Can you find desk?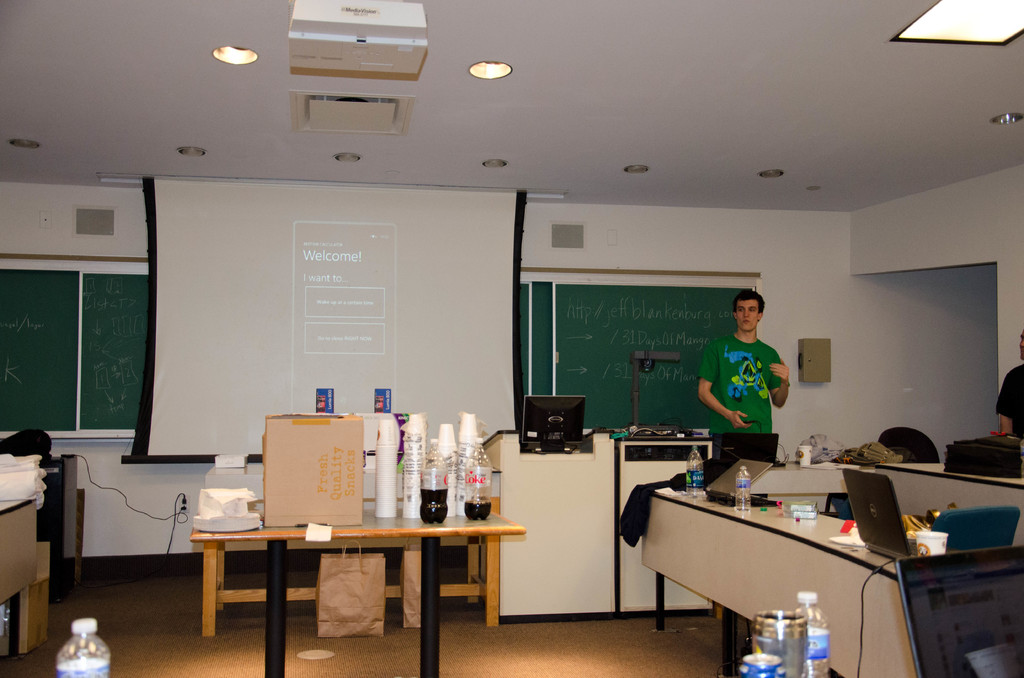
Yes, bounding box: box(161, 486, 540, 649).
